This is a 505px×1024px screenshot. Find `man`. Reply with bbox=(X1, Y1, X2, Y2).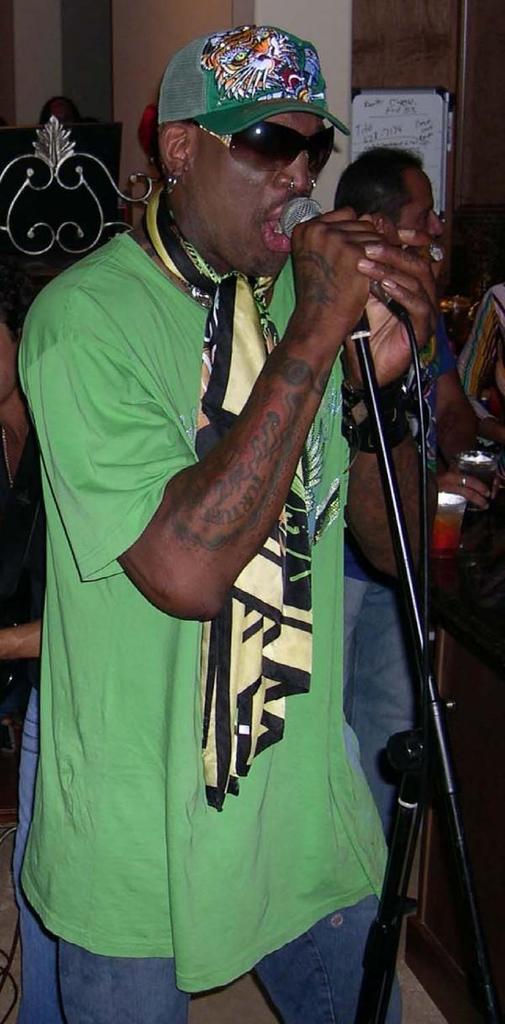
bbox=(27, 11, 425, 1023).
